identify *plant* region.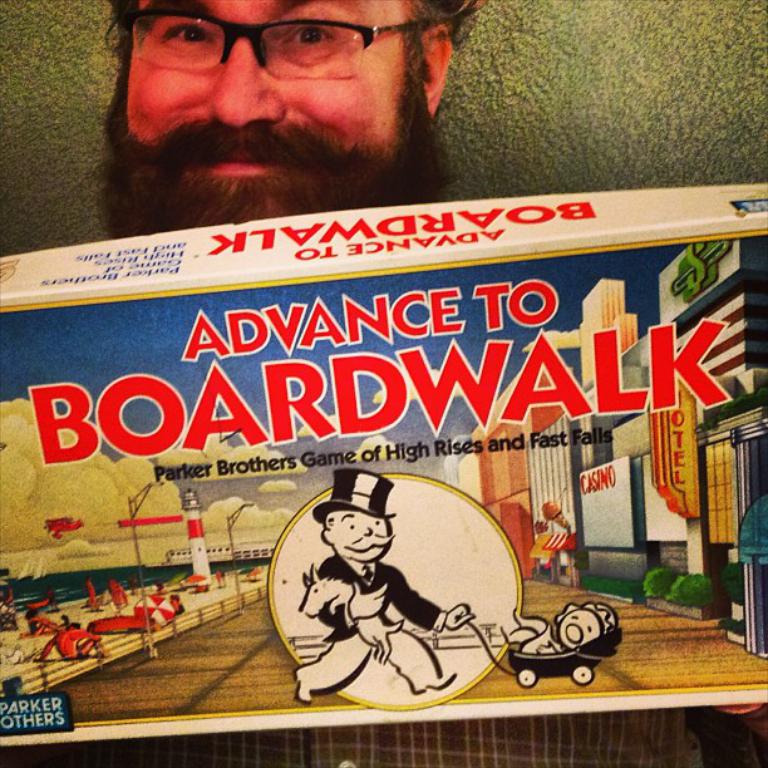
Region: Rect(579, 576, 639, 596).
